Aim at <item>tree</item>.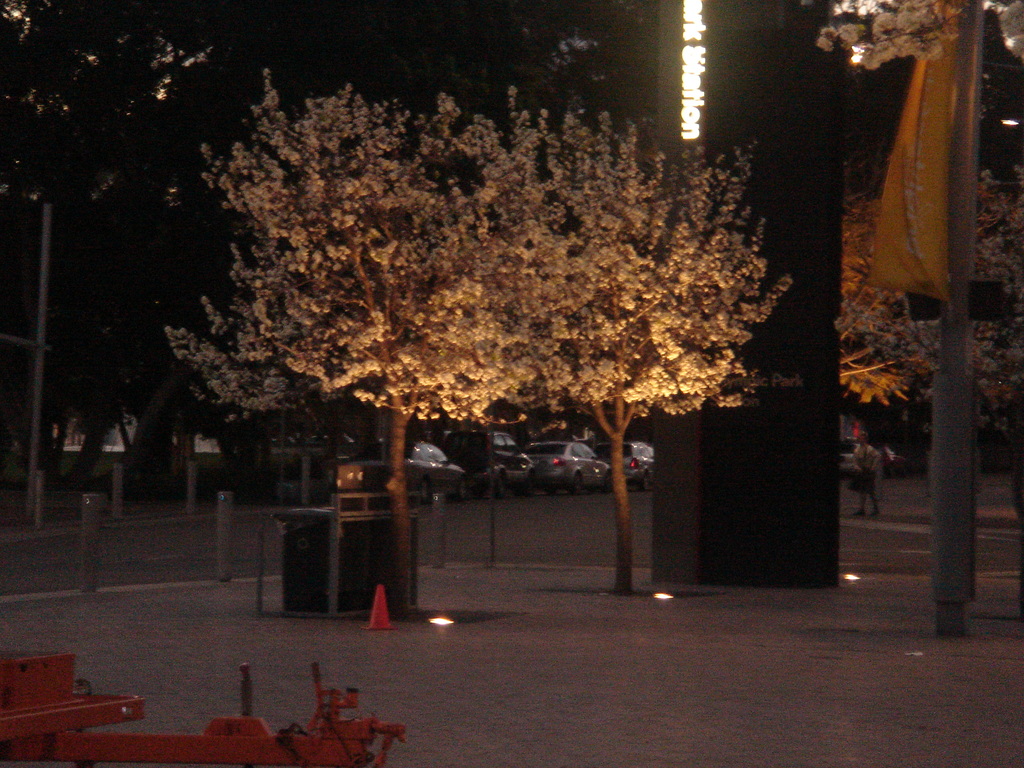
Aimed at l=839, t=150, r=1023, b=613.
